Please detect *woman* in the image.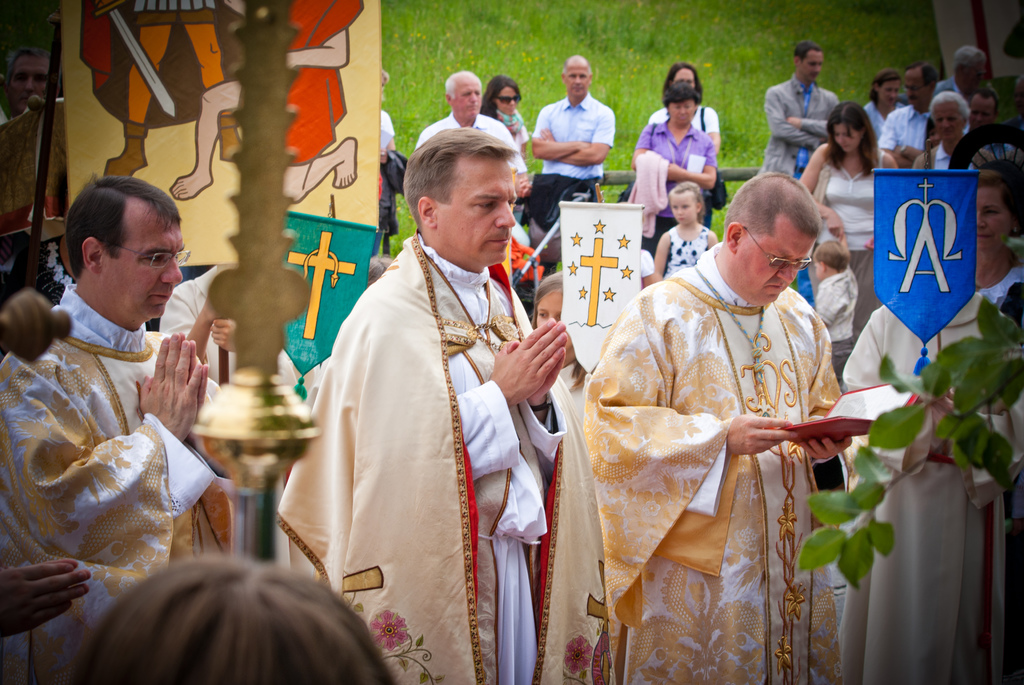
bbox(976, 166, 1023, 312).
